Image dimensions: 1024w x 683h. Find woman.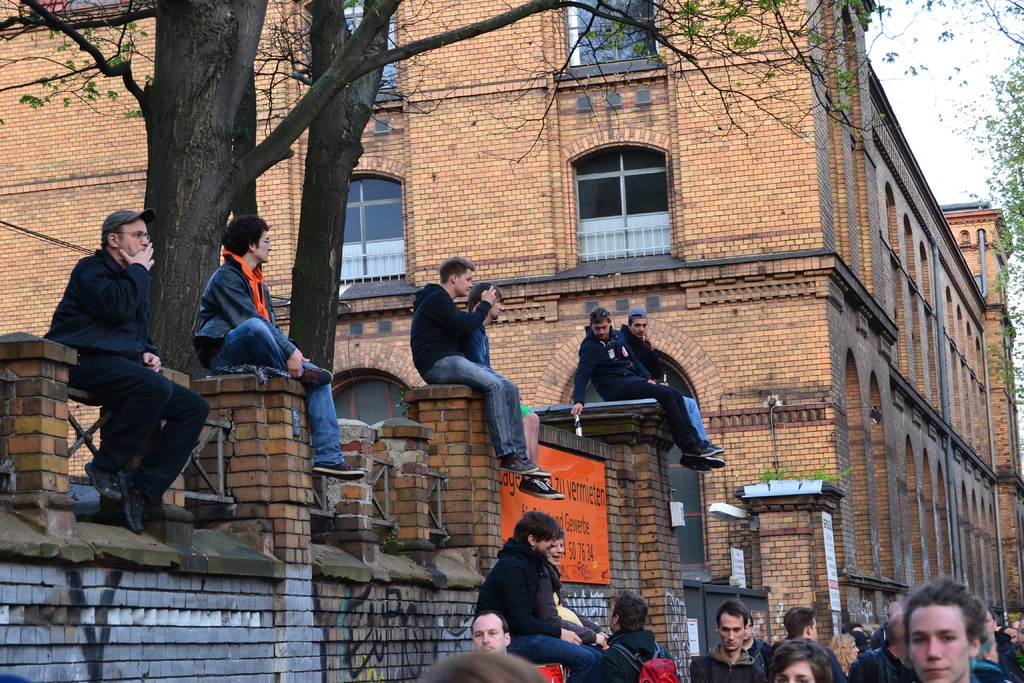
bbox(544, 538, 609, 649).
